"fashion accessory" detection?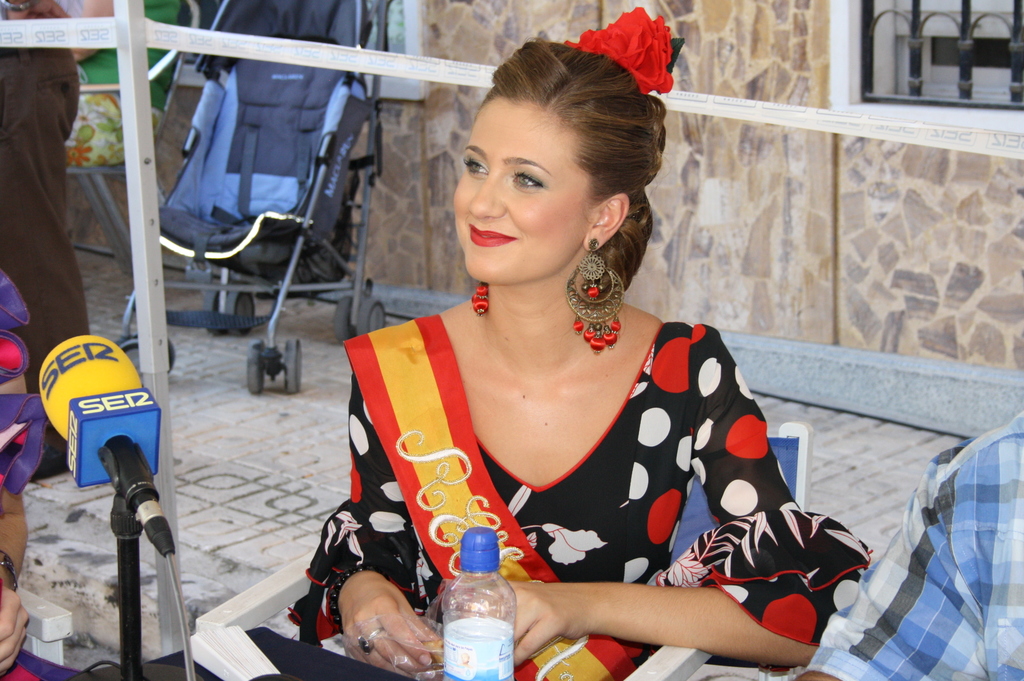
Rect(565, 4, 685, 95)
